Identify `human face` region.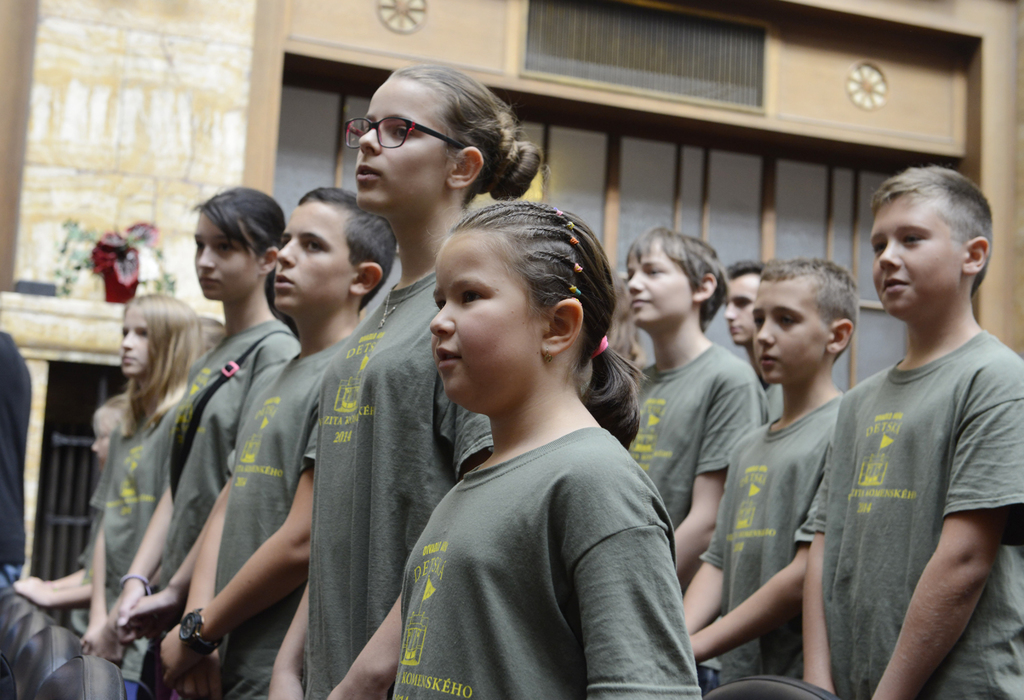
Region: crop(624, 238, 692, 332).
